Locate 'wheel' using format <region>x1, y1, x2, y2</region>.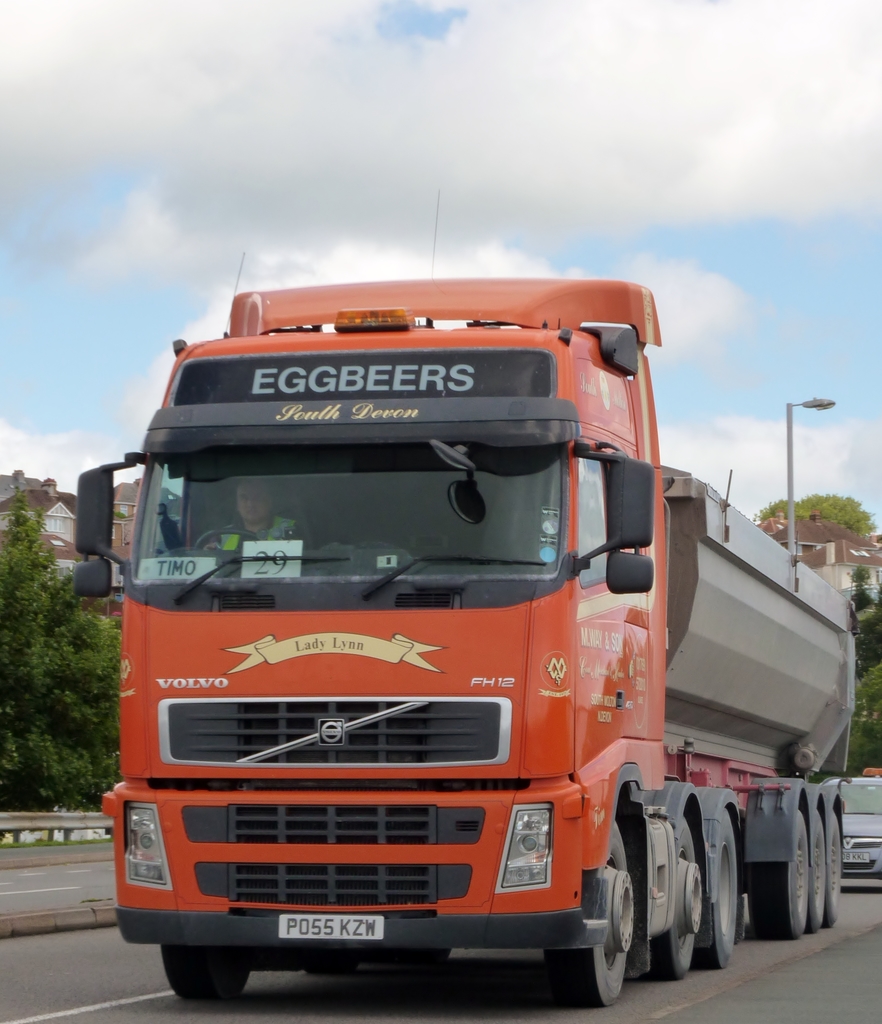
<region>752, 810, 808, 934</region>.
